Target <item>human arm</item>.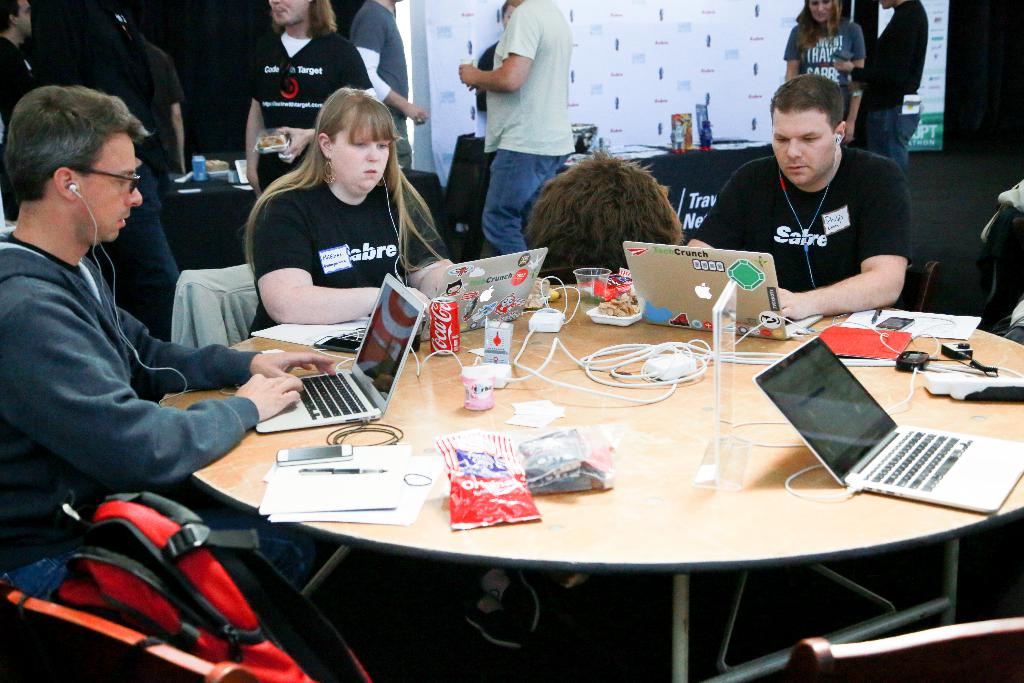
Target region: bbox(277, 45, 371, 165).
